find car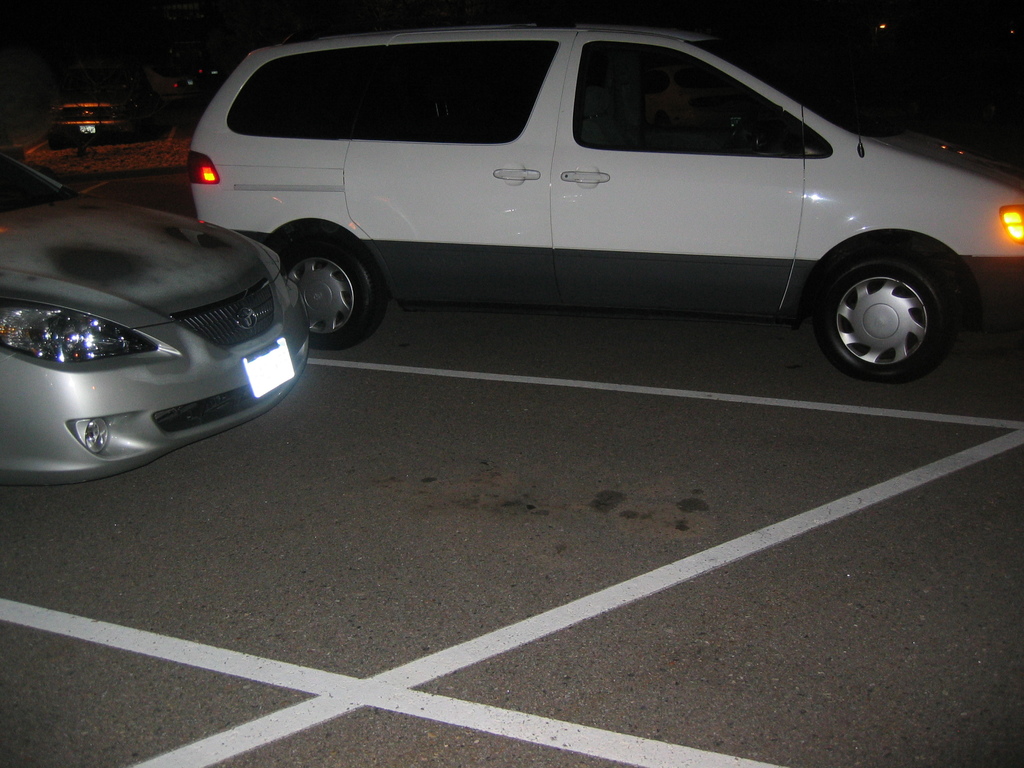
46, 81, 123, 139
